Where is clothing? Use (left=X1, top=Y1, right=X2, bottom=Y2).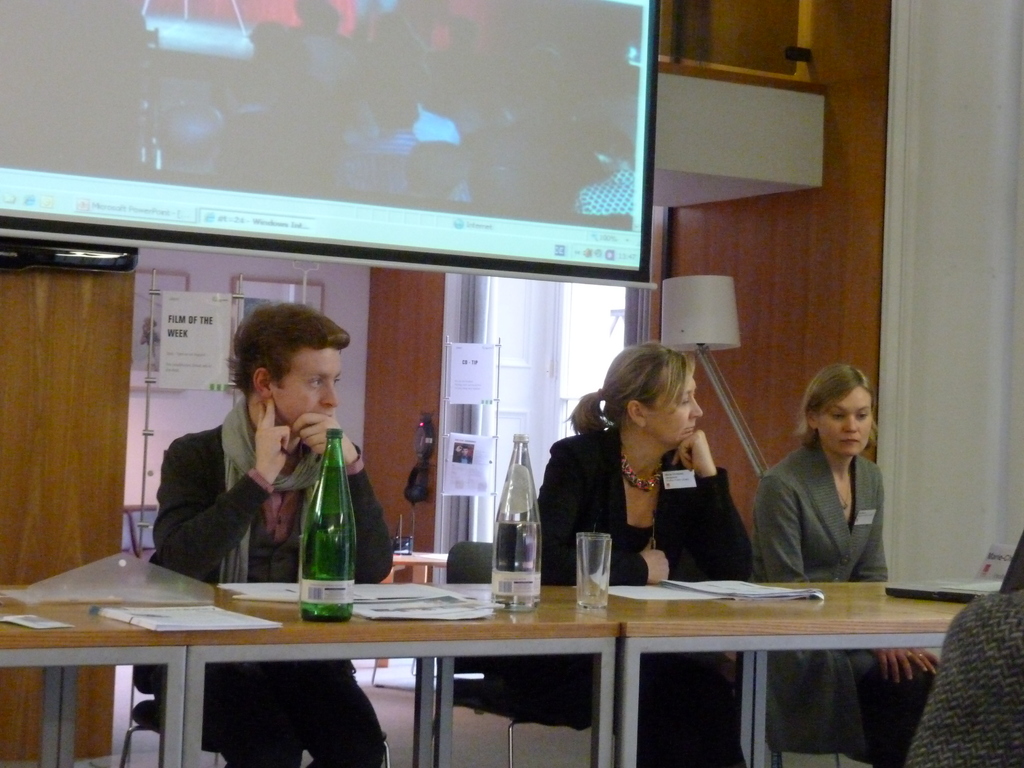
(left=481, top=422, right=752, bottom=767).
